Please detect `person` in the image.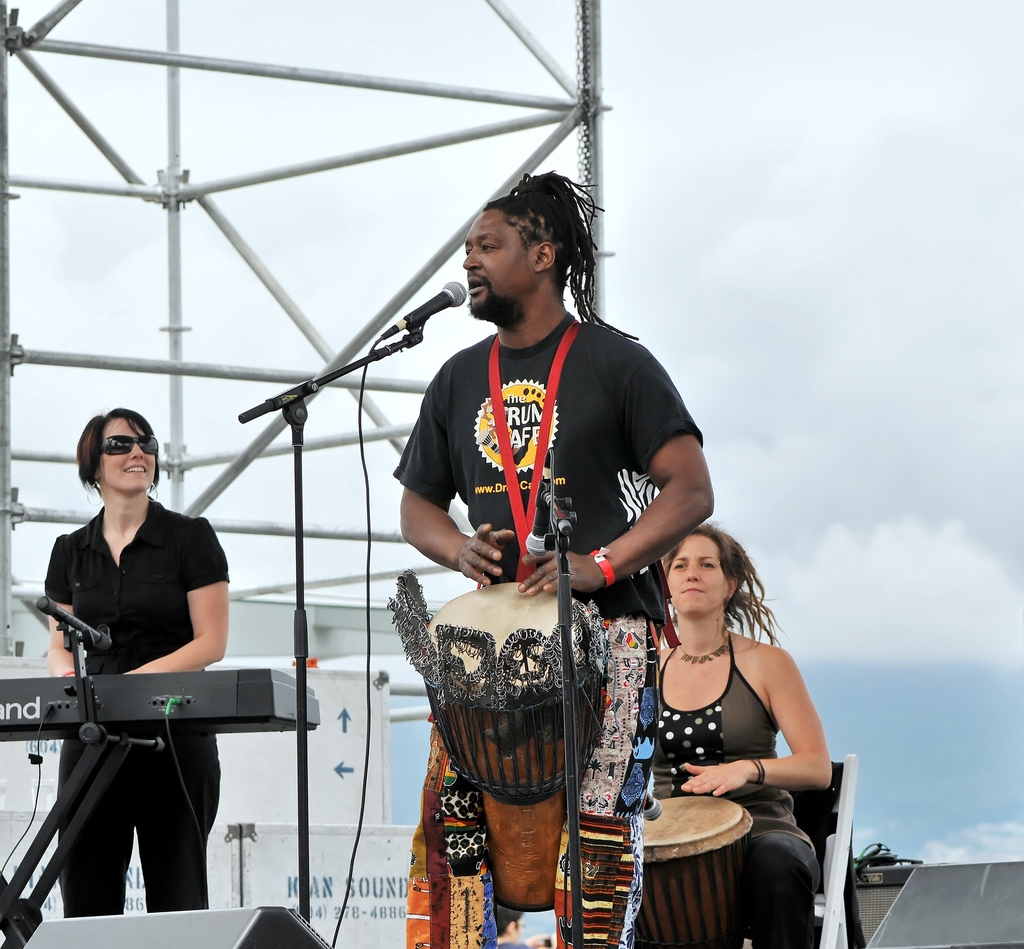
383:210:708:885.
